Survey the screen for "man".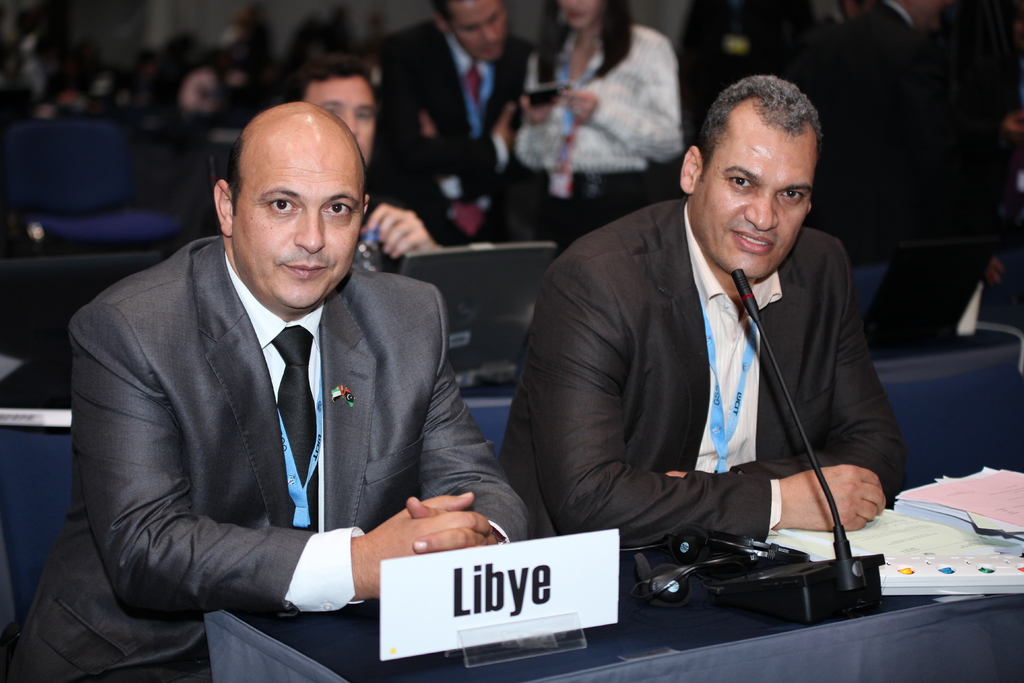
Survey found: detection(836, 0, 944, 51).
